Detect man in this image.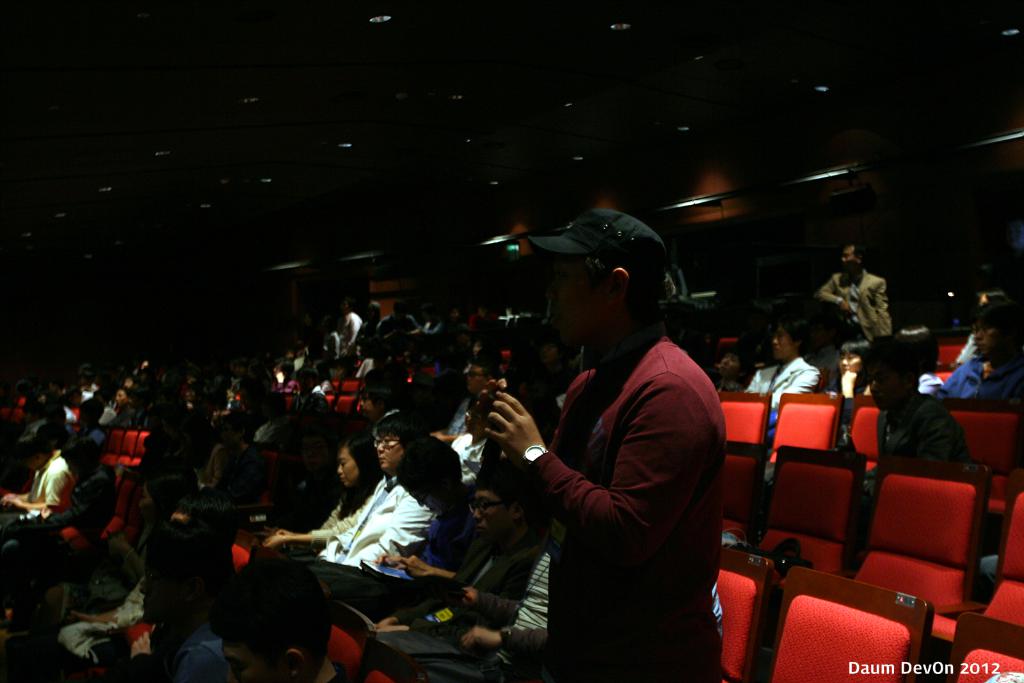
Detection: (342, 298, 362, 378).
